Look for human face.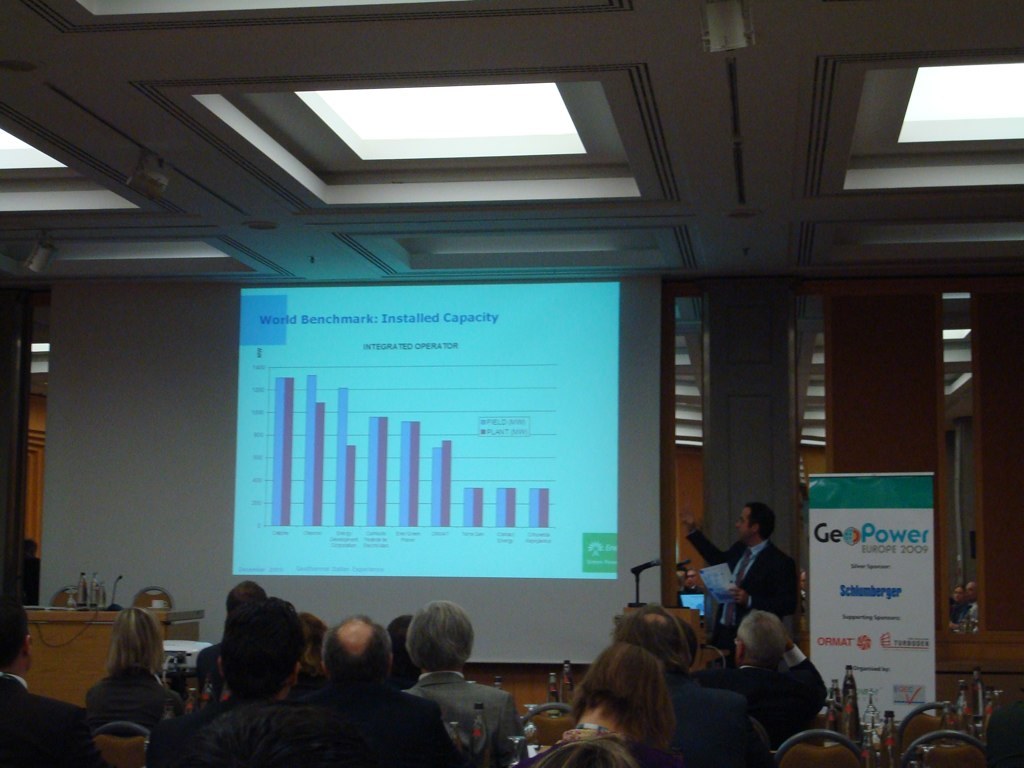
Found: [738, 510, 749, 537].
